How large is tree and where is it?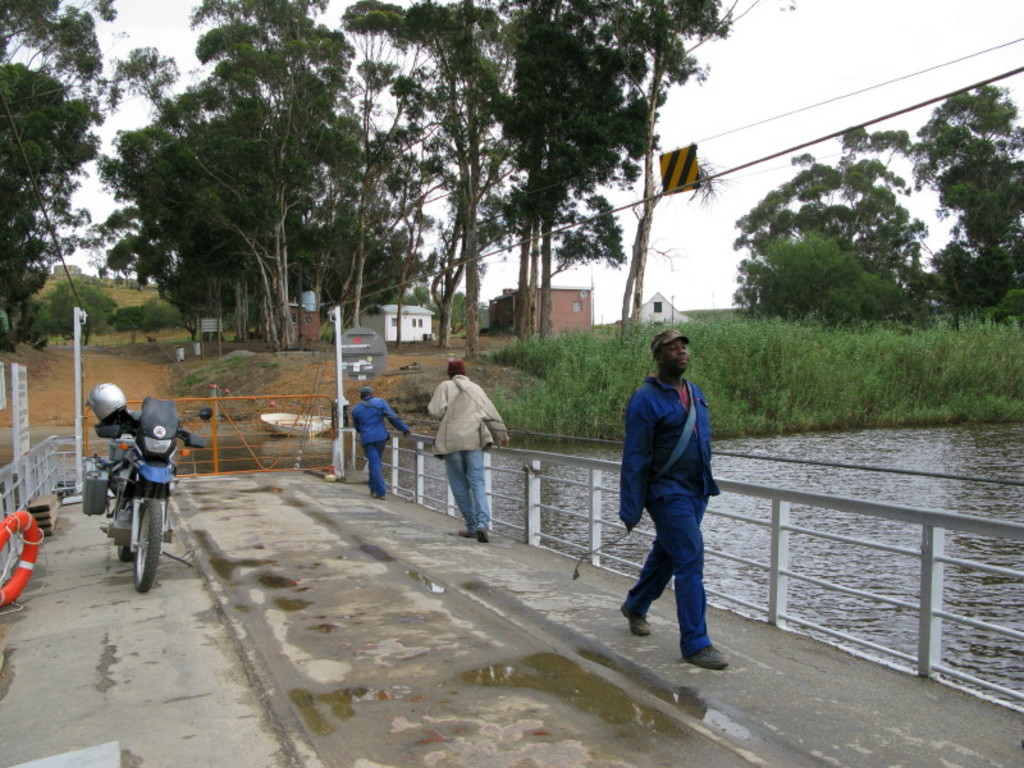
Bounding box: locate(0, 0, 179, 369).
